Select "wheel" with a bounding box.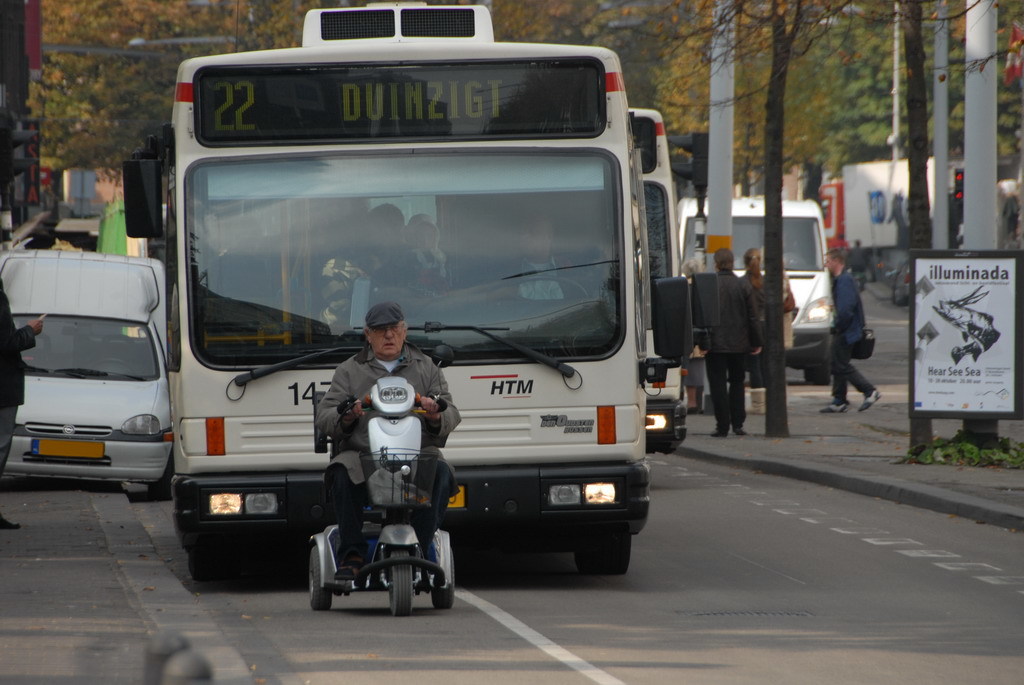
Rect(648, 411, 675, 463).
